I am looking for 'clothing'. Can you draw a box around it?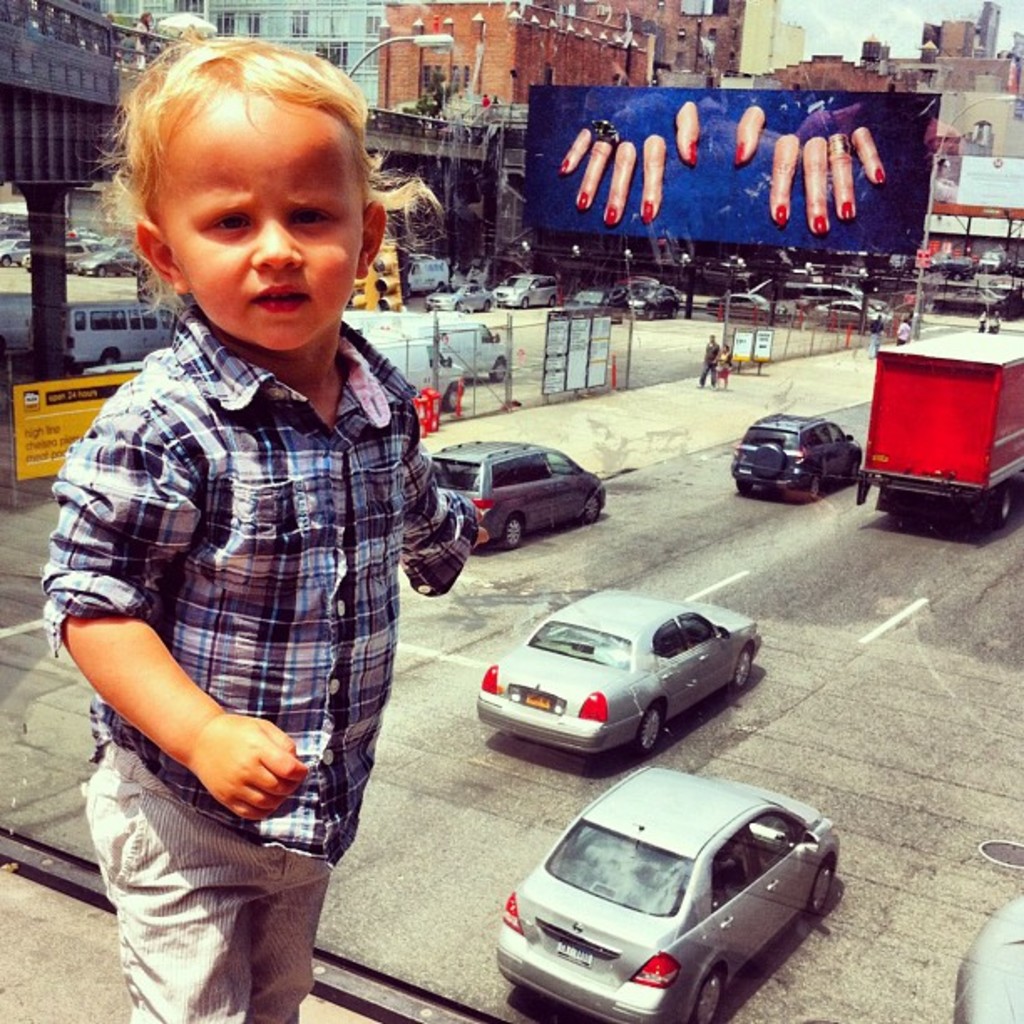
Sure, the bounding box is select_region(37, 298, 482, 1022).
